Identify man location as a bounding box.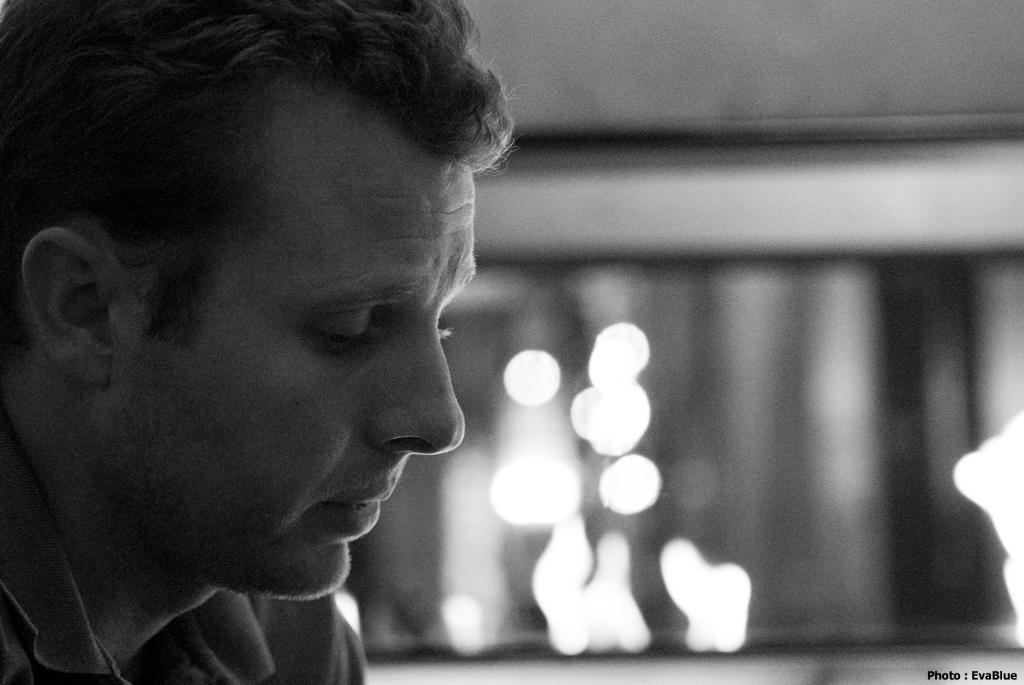
pyautogui.locateOnScreen(0, 19, 616, 684).
